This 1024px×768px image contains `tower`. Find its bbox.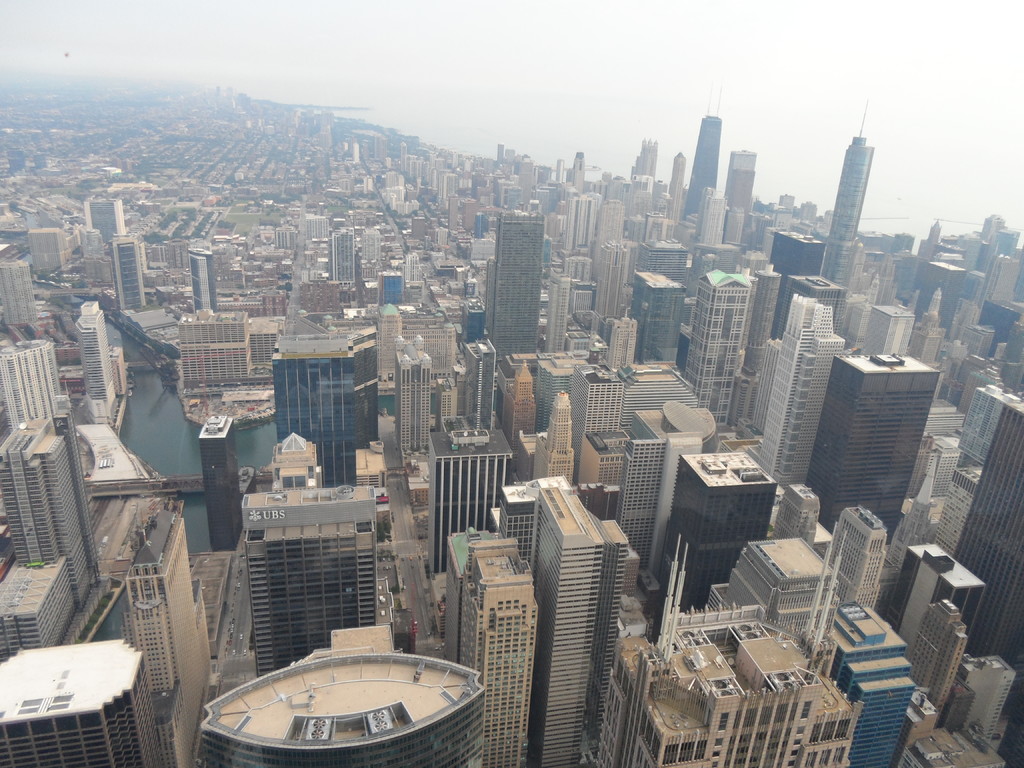
0 257 49 333.
